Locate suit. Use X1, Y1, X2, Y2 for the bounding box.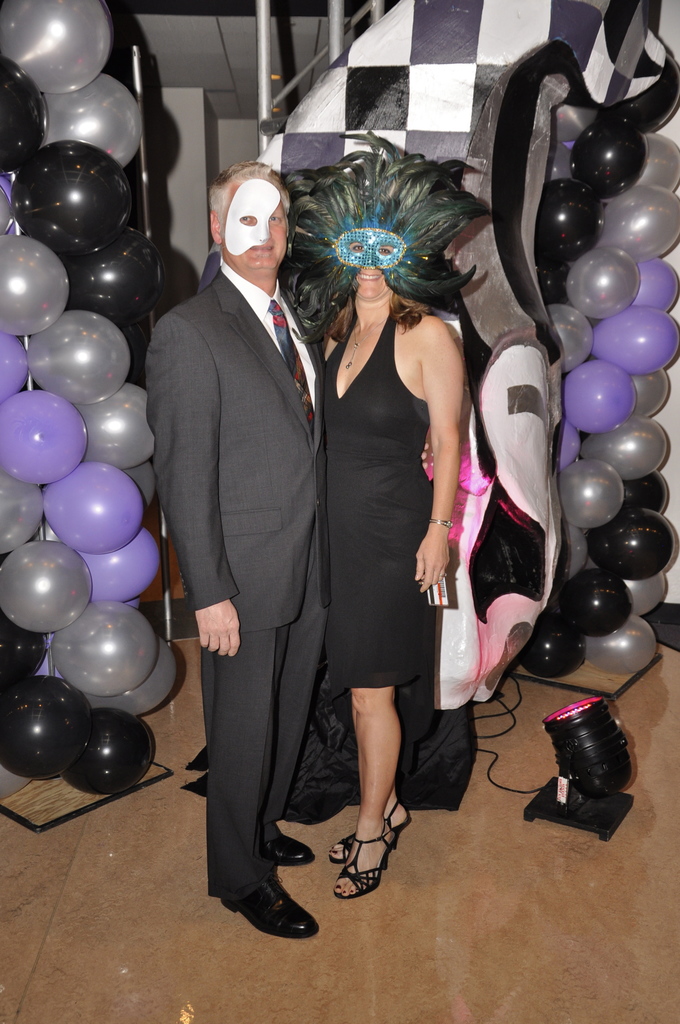
184, 275, 338, 942.
